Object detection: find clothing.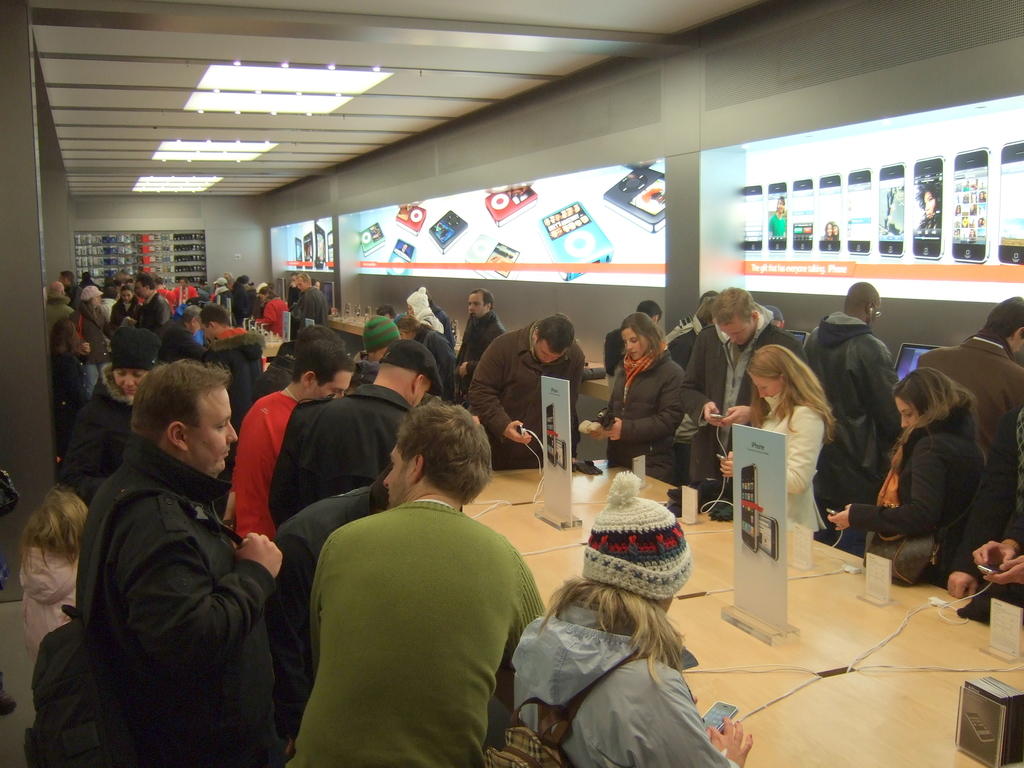
[670, 314, 715, 372].
